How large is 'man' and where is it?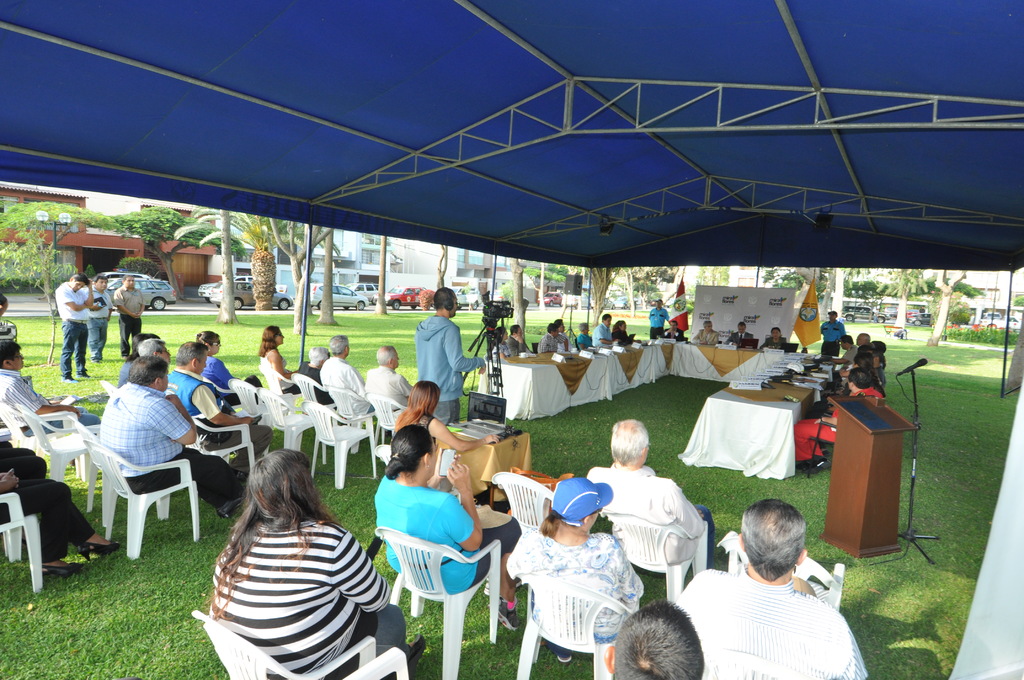
Bounding box: bbox=[365, 345, 411, 421].
